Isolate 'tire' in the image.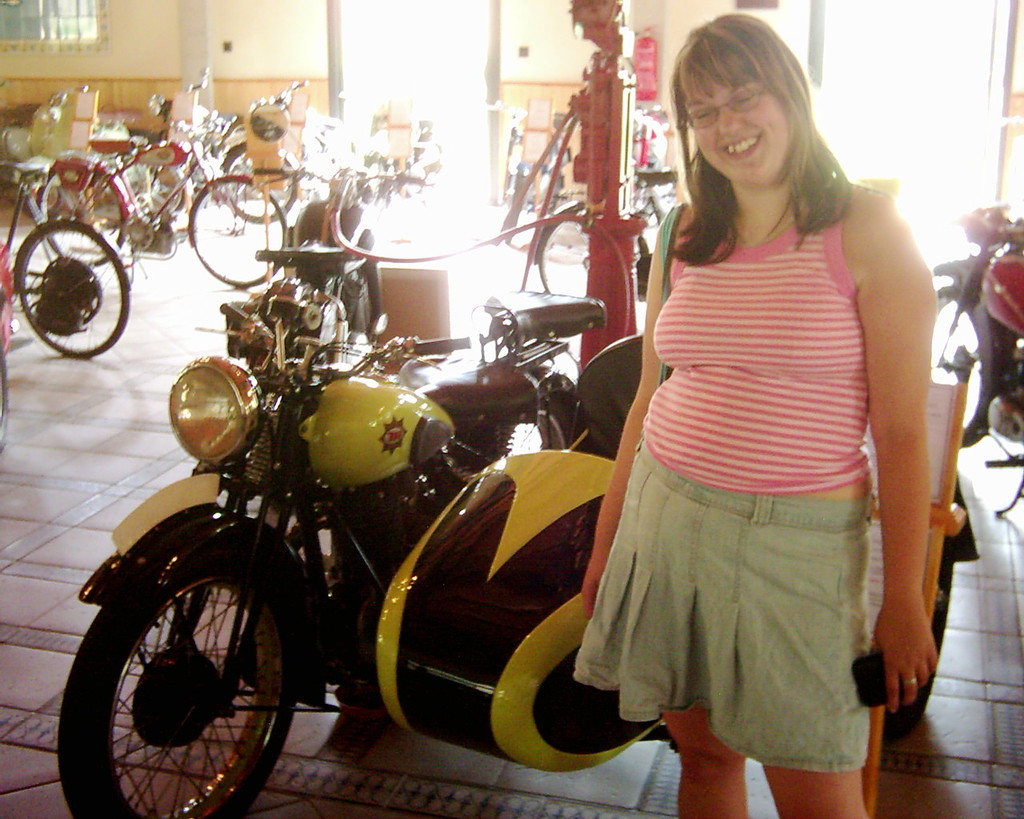
Isolated region: l=16, t=227, r=130, b=356.
